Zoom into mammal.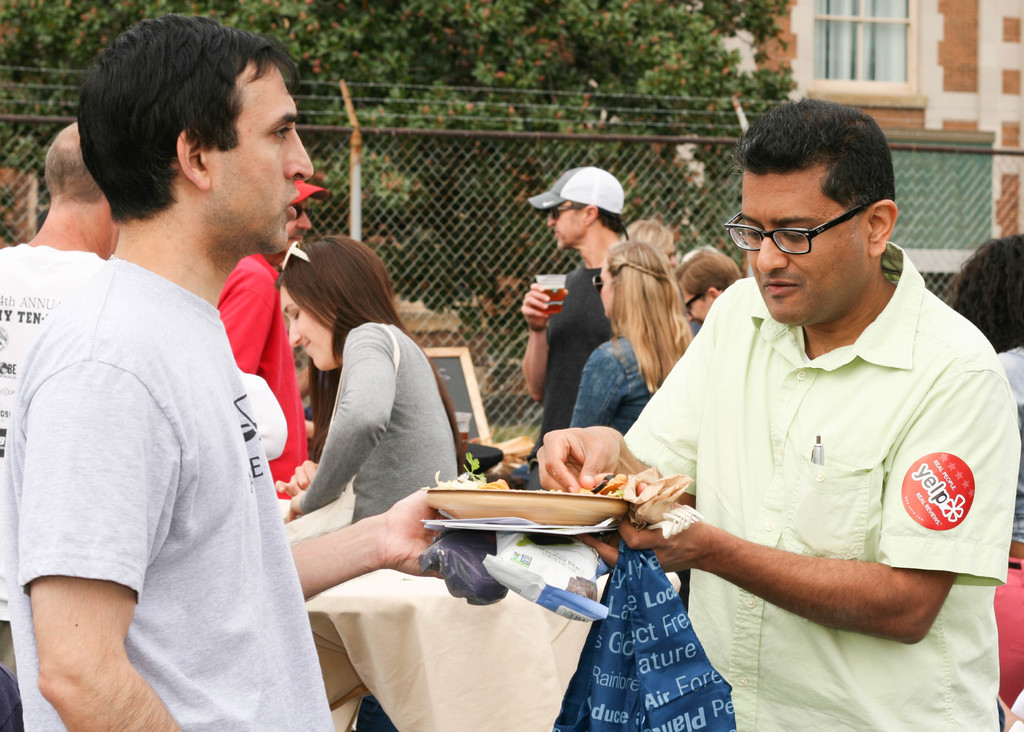
Zoom target: 209, 179, 330, 455.
